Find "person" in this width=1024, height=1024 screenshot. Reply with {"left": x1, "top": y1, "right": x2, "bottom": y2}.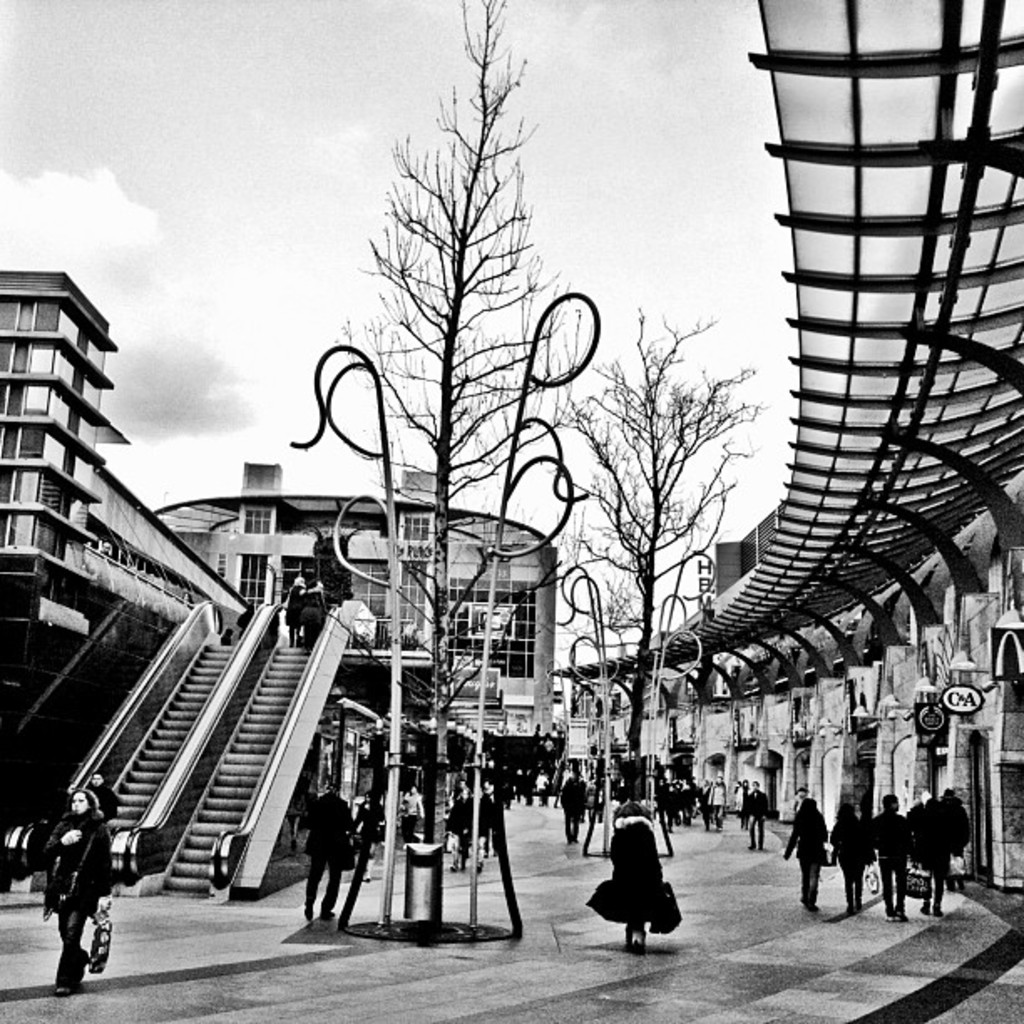
{"left": 33, "top": 778, "right": 110, "bottom": 991}.
